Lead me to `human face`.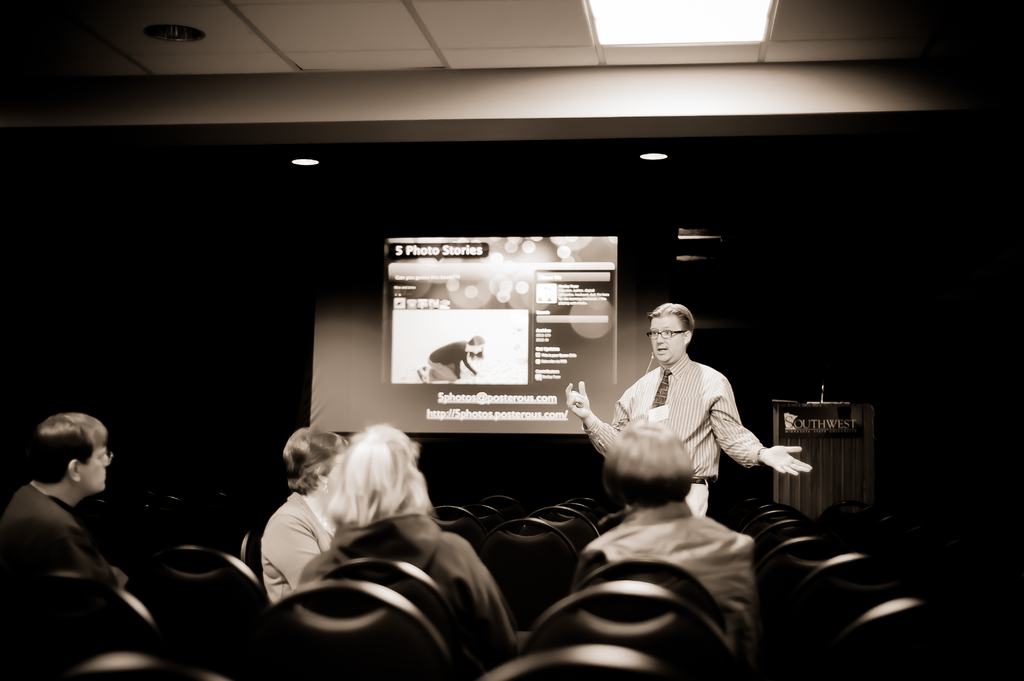
Lead to 84,439,113,492.
